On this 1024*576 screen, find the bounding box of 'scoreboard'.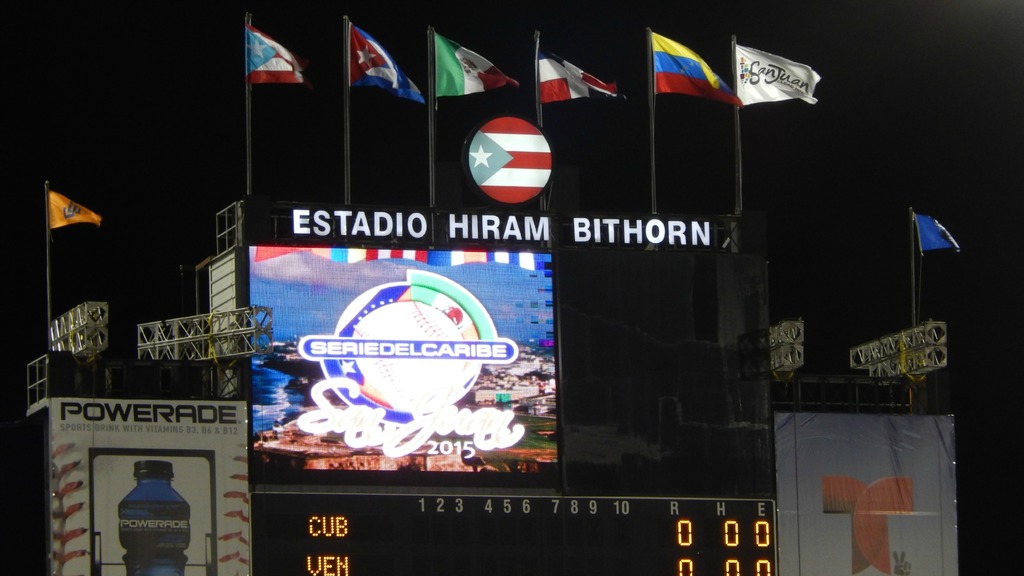
Bounding box: <bbox>247, 198, 783, 575</bbox>.
